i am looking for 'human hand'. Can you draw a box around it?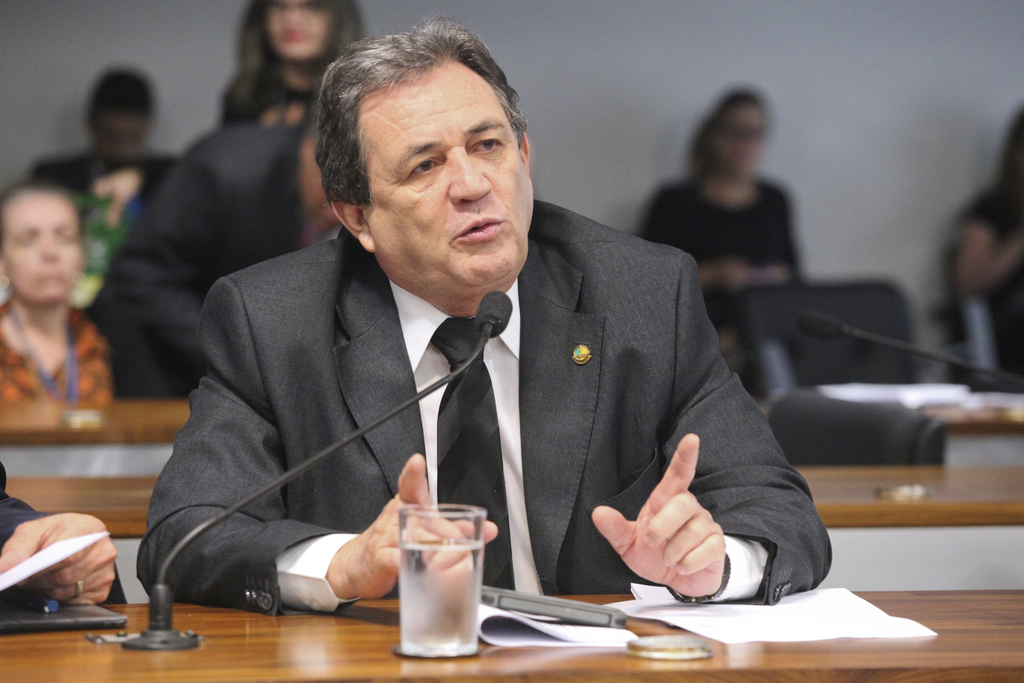
Sure, the bounding box is (x1=90, y1=164, x2=141, y2=231).
